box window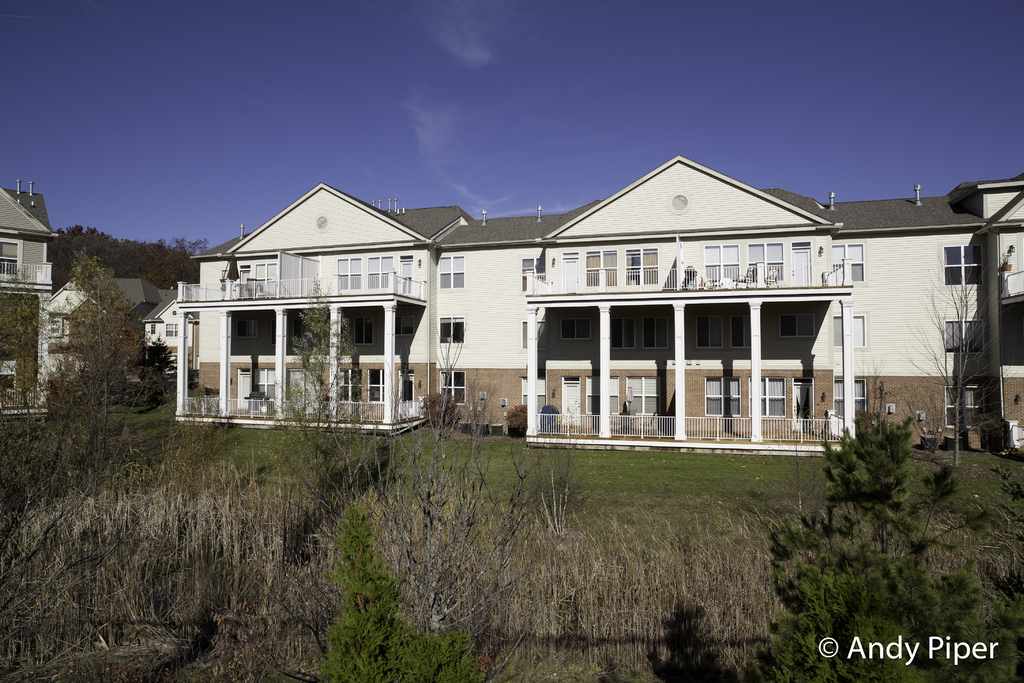
x1=166, y1=324, x2=181, y2=337
